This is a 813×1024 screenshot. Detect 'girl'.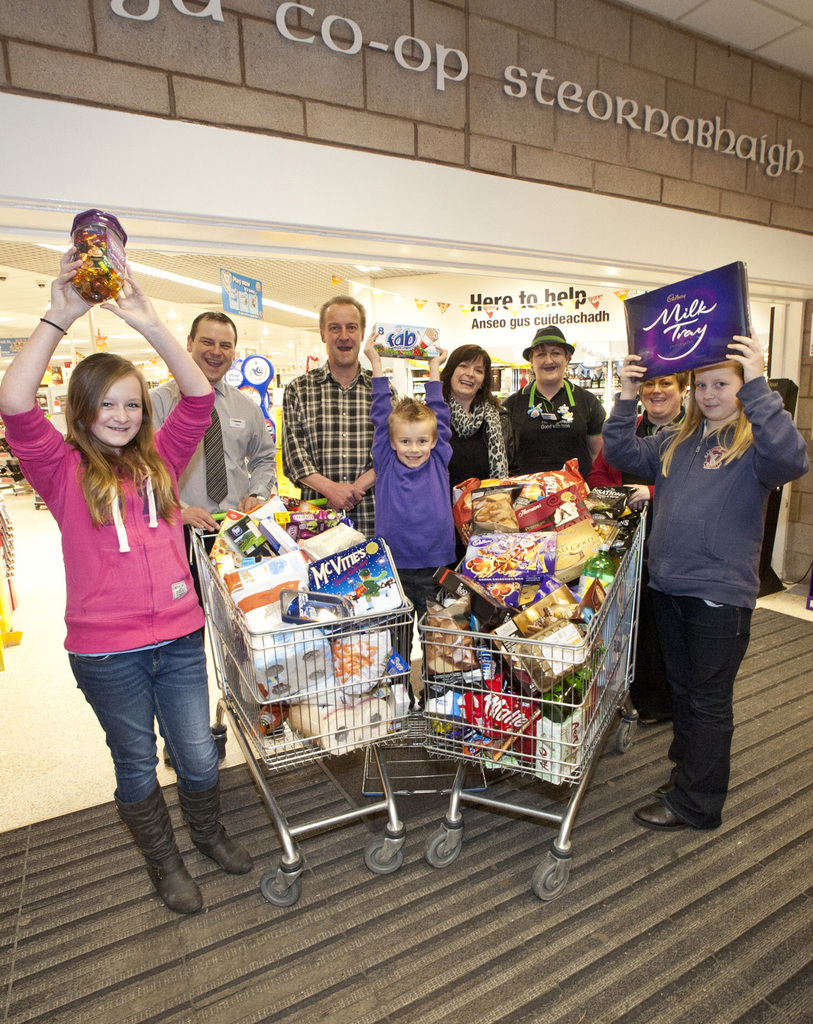
bbox=(593, 319, 812, 836).
